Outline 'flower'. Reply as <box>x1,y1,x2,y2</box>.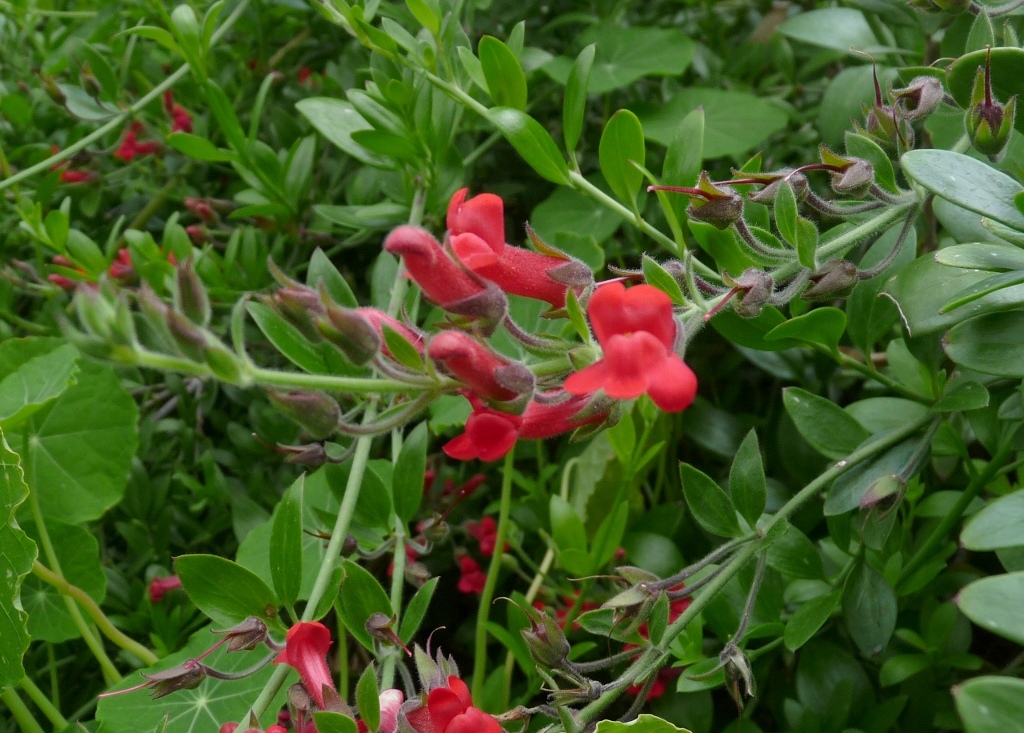
<box>256,386,344,440</box>.
